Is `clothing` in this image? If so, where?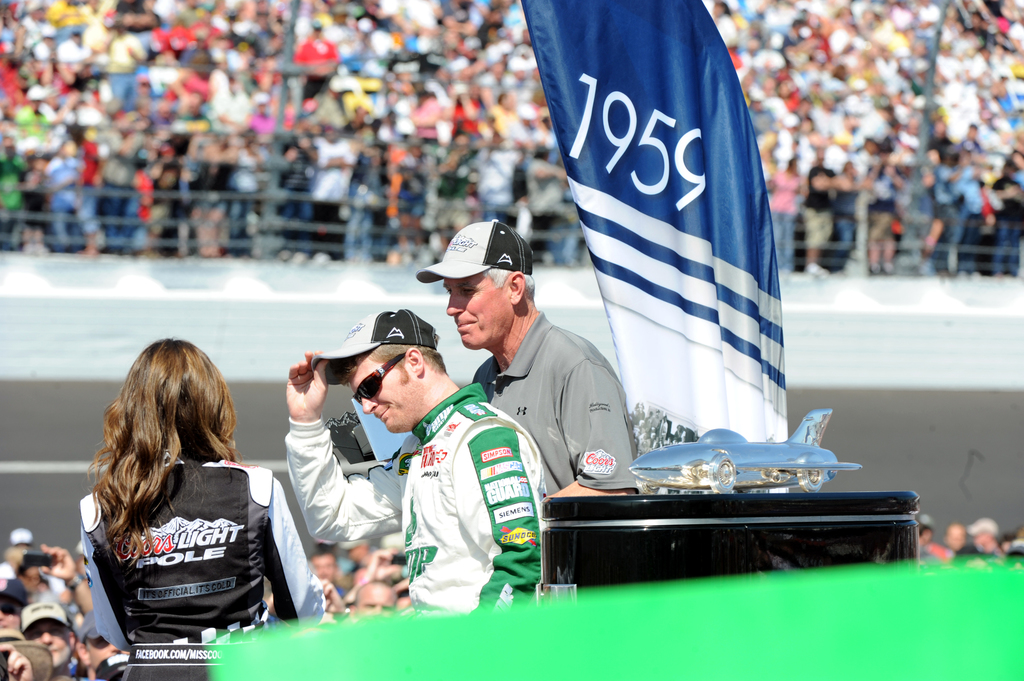
Yes, at (x1=271, y1=376, x2=550, y2=625).
